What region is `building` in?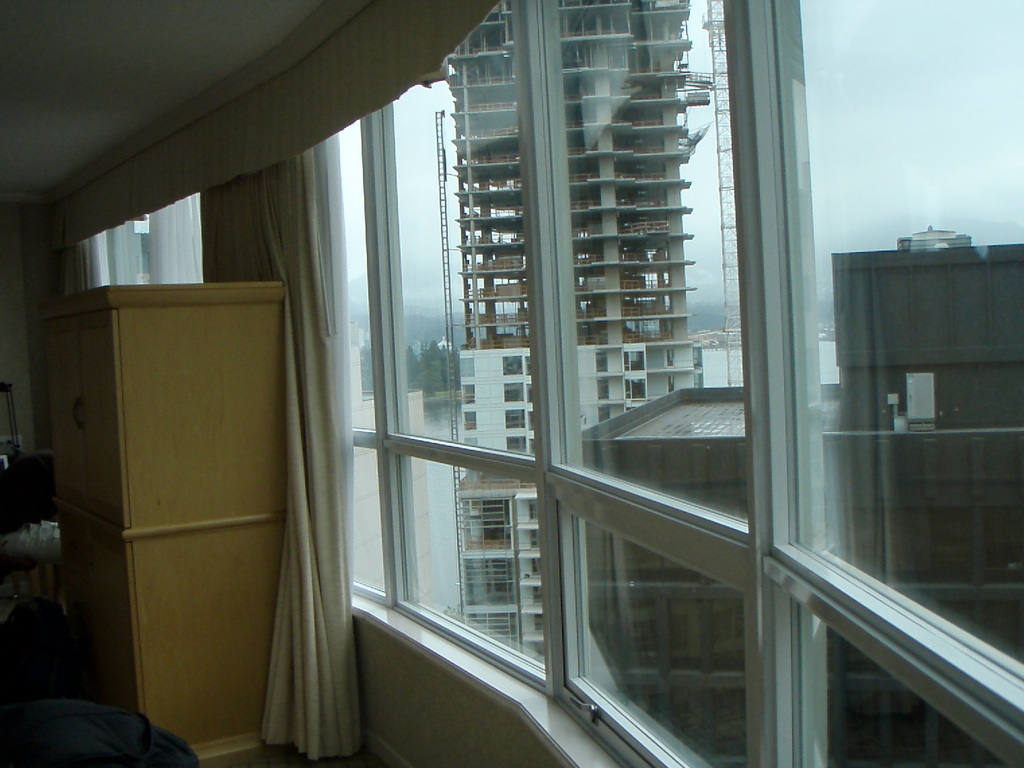
442:0:697:664.
